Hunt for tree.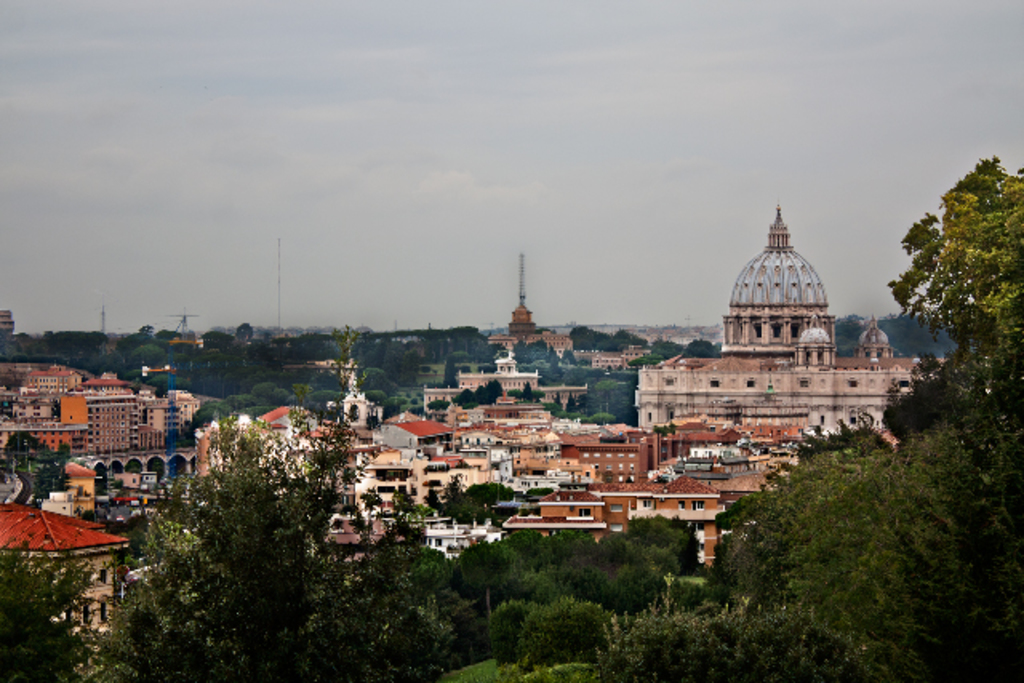
Hunted down at [left=459, top=542, right=522, bottom=654].
